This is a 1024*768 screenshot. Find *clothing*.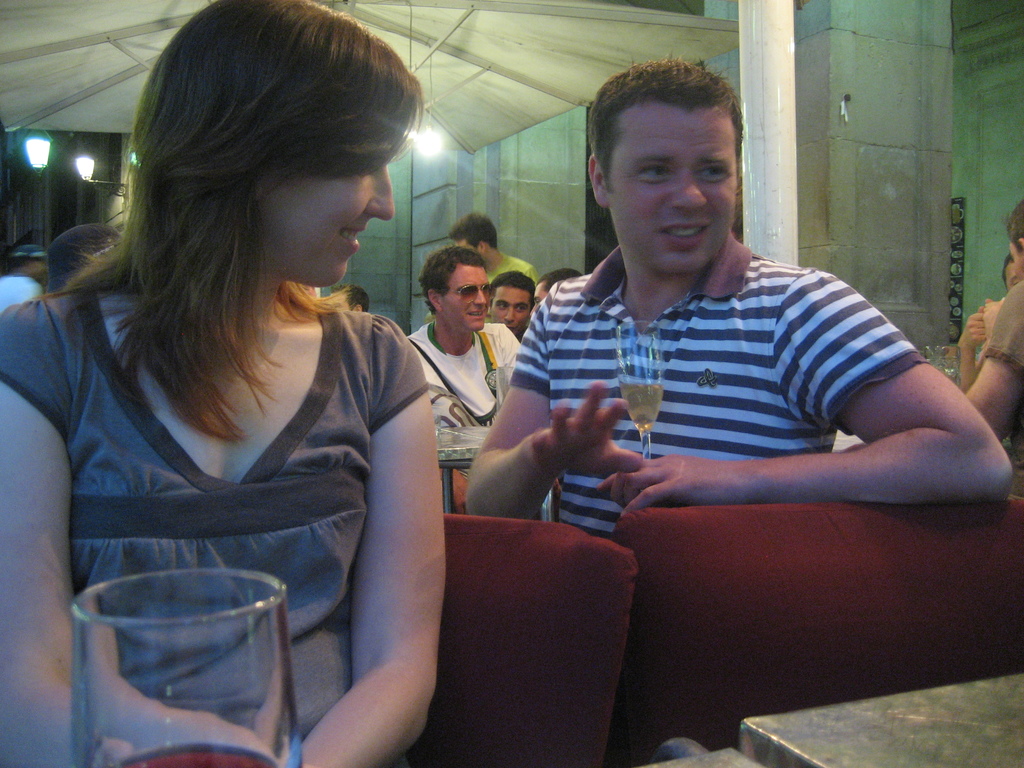
Bounding box: l=980, t=284, r=1023, b=375.
